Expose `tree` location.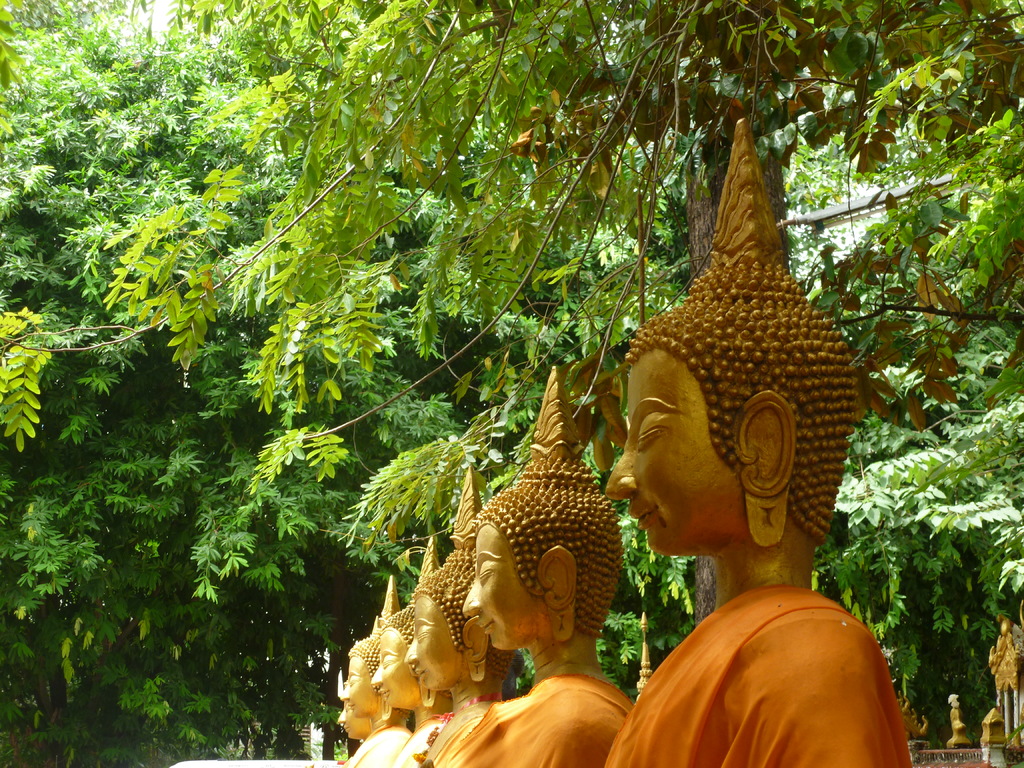
Exposed at left=0, top=0, right=1023, bottom=558.
